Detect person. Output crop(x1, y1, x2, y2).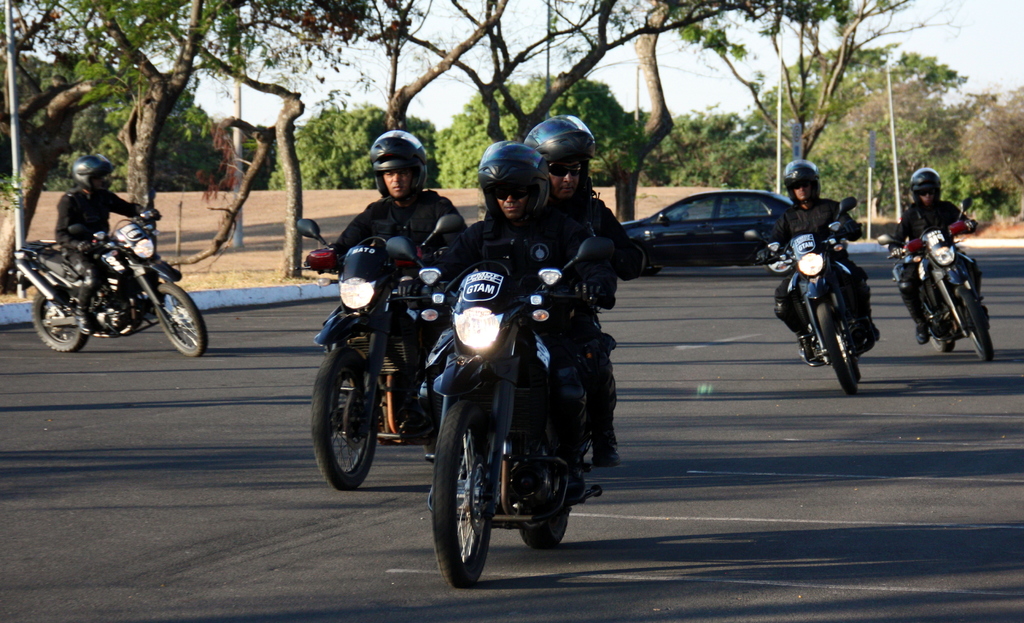
crop(299, 129, 472, 462).
